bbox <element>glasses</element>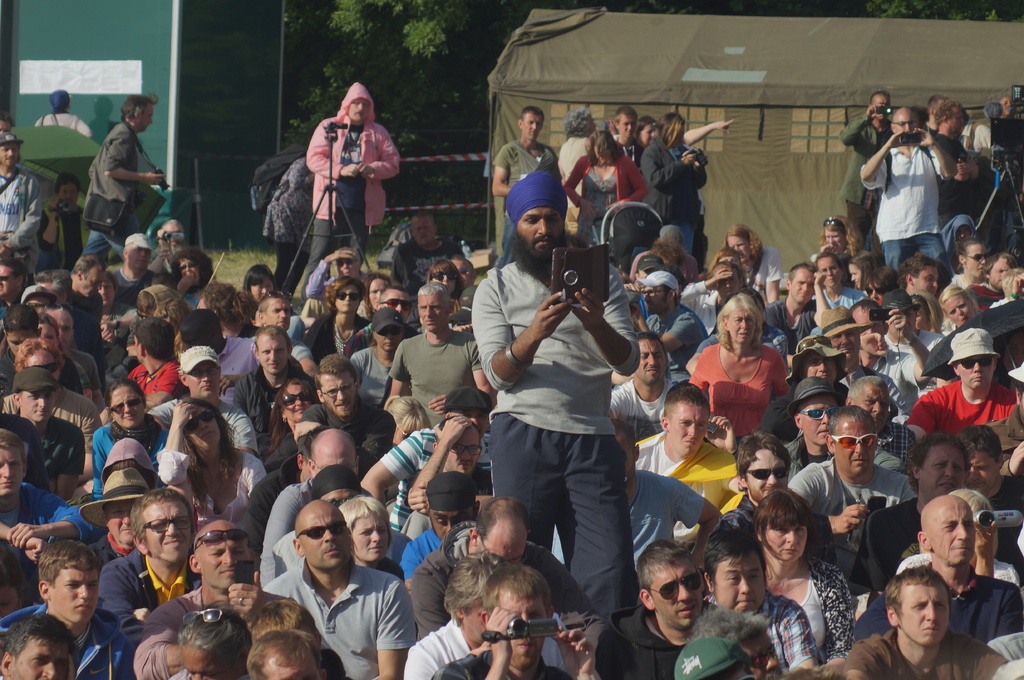
rect(954, 356, 993, 368)
